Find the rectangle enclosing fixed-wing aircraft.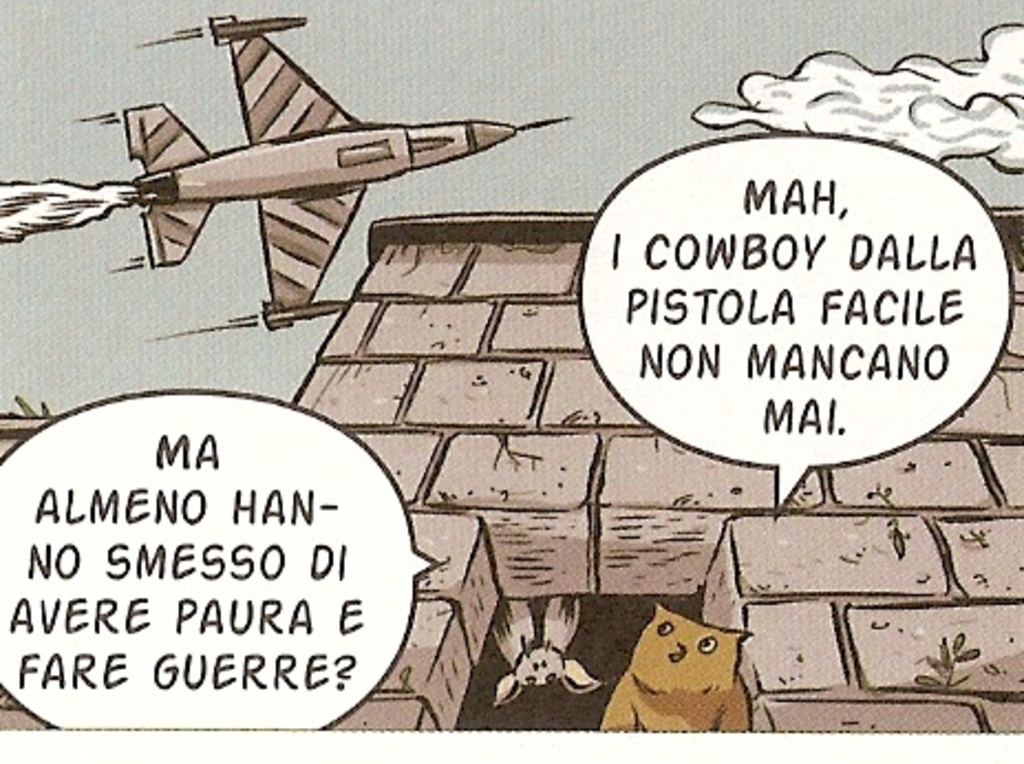
bbox=(124, 11, 574, 331).
